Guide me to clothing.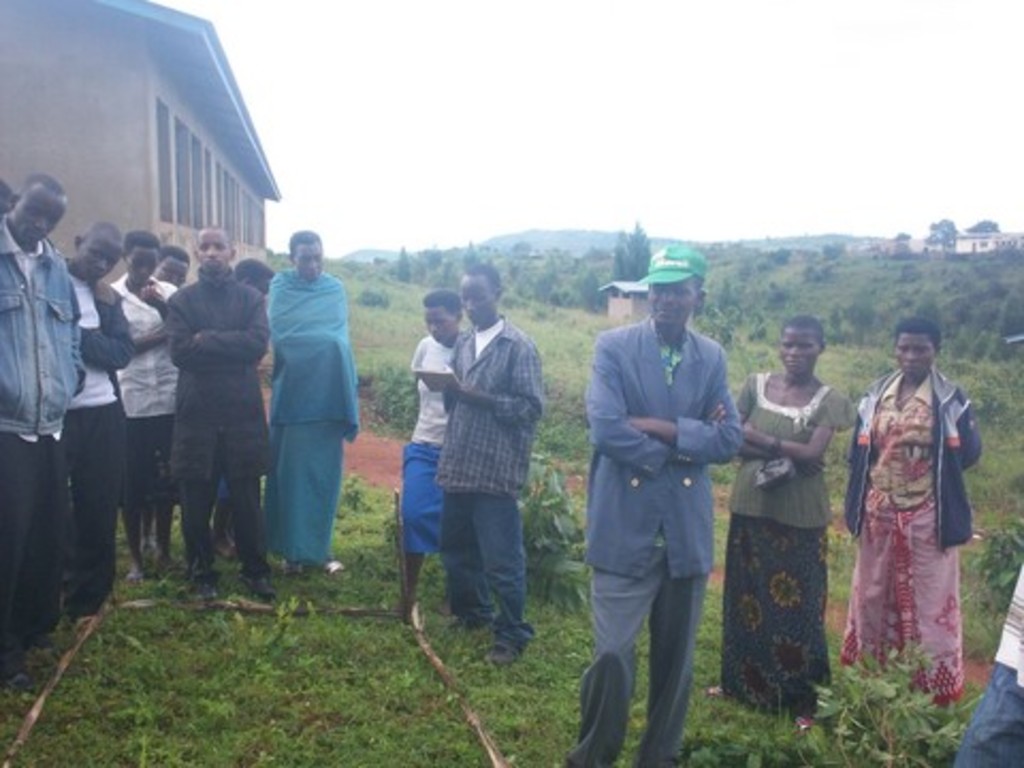
Guidance: region(256, 258, 365, 580).
